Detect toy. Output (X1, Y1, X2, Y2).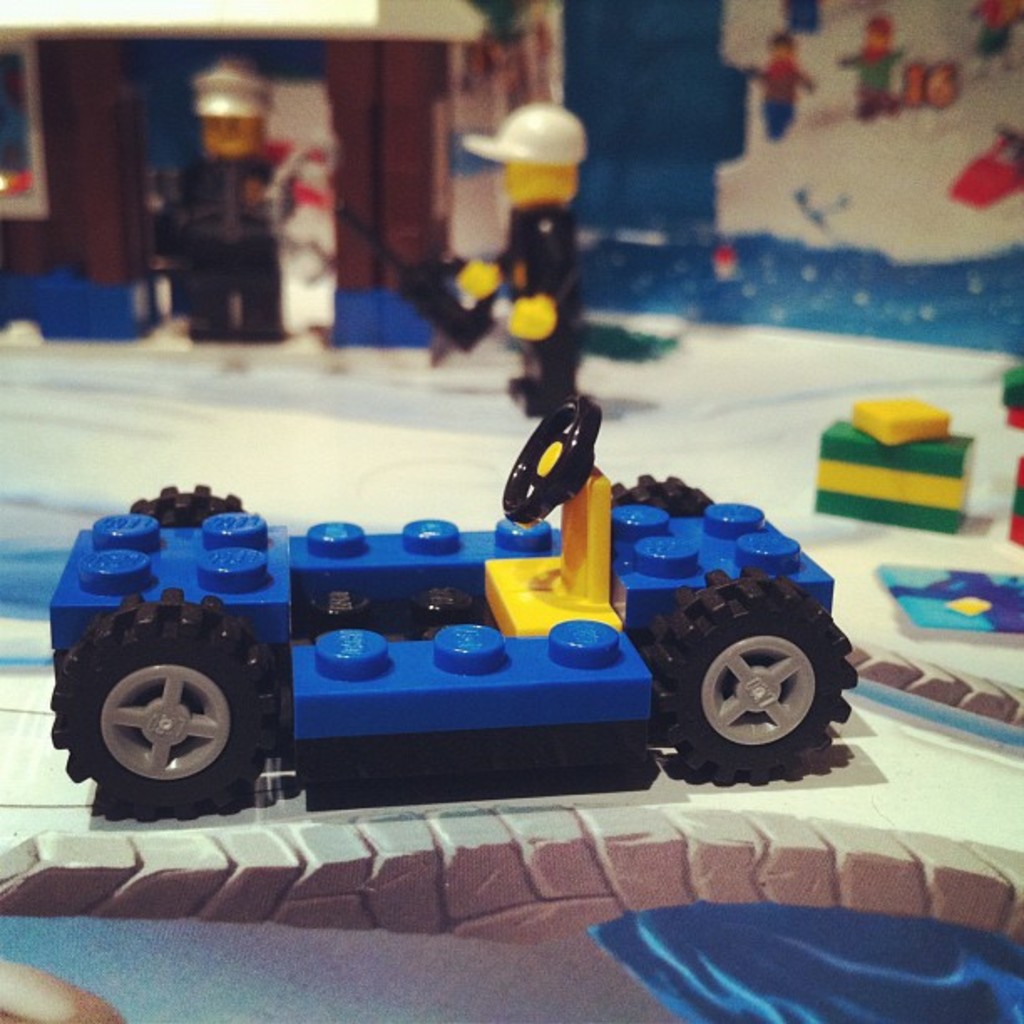
(137, 54, 300, 336).
